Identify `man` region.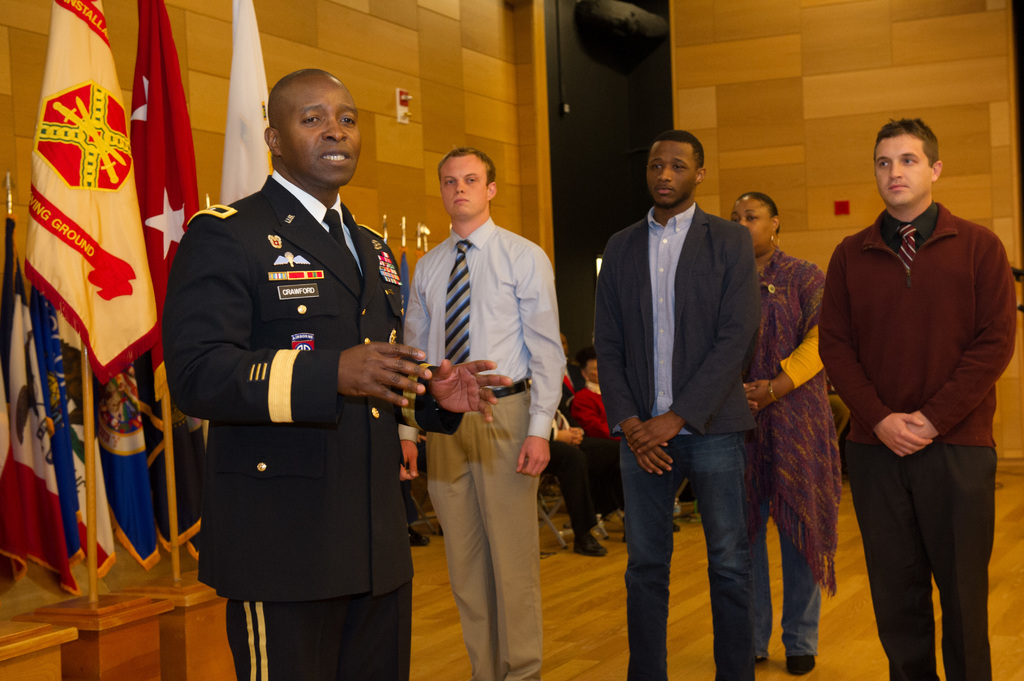
Region: crop(595, 131, 763, 674).
